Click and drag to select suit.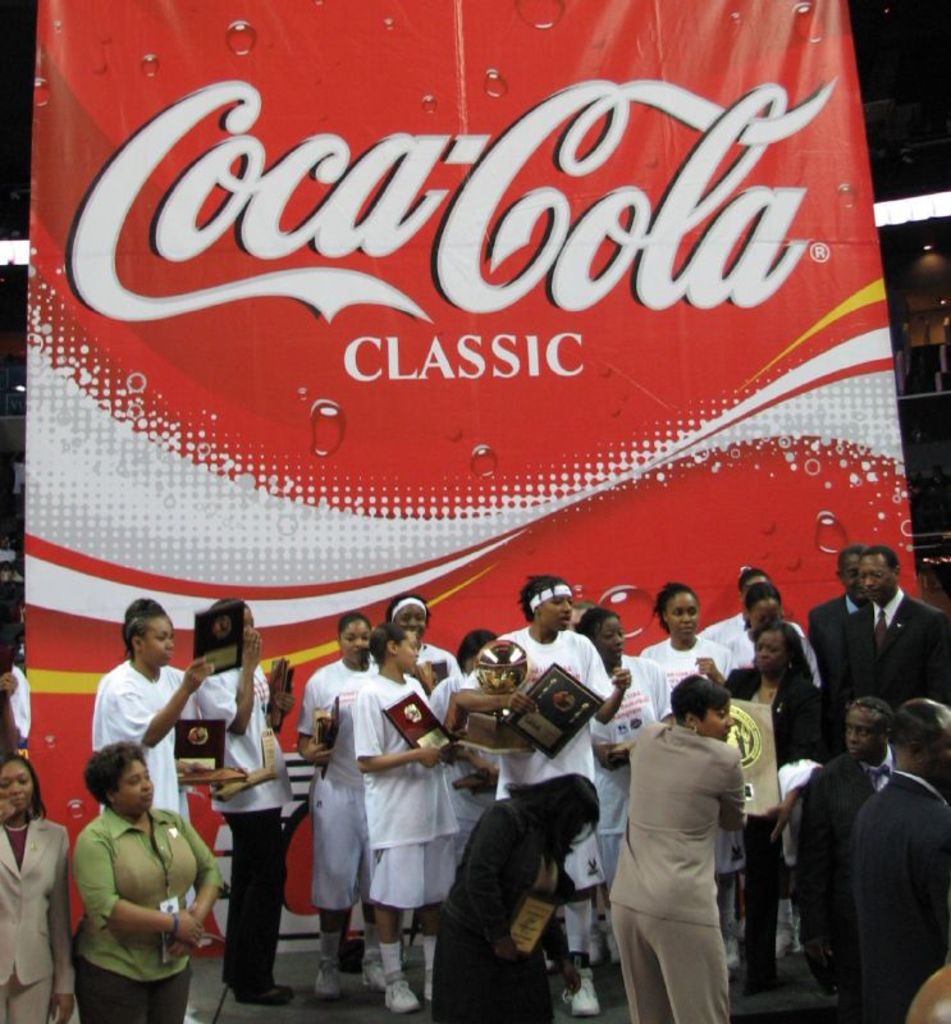
Selection: 804/591/864/767.
